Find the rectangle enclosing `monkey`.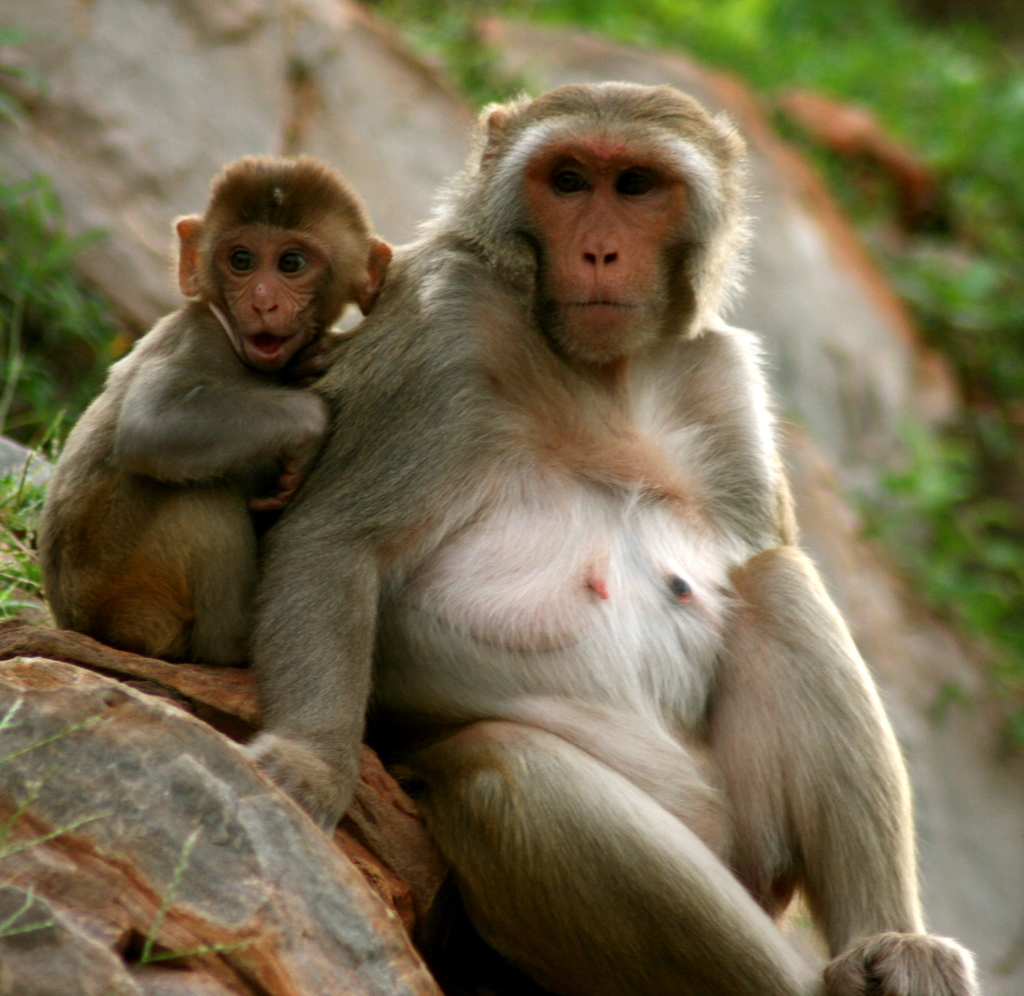
bbox=(42, 147, 412, 665).
